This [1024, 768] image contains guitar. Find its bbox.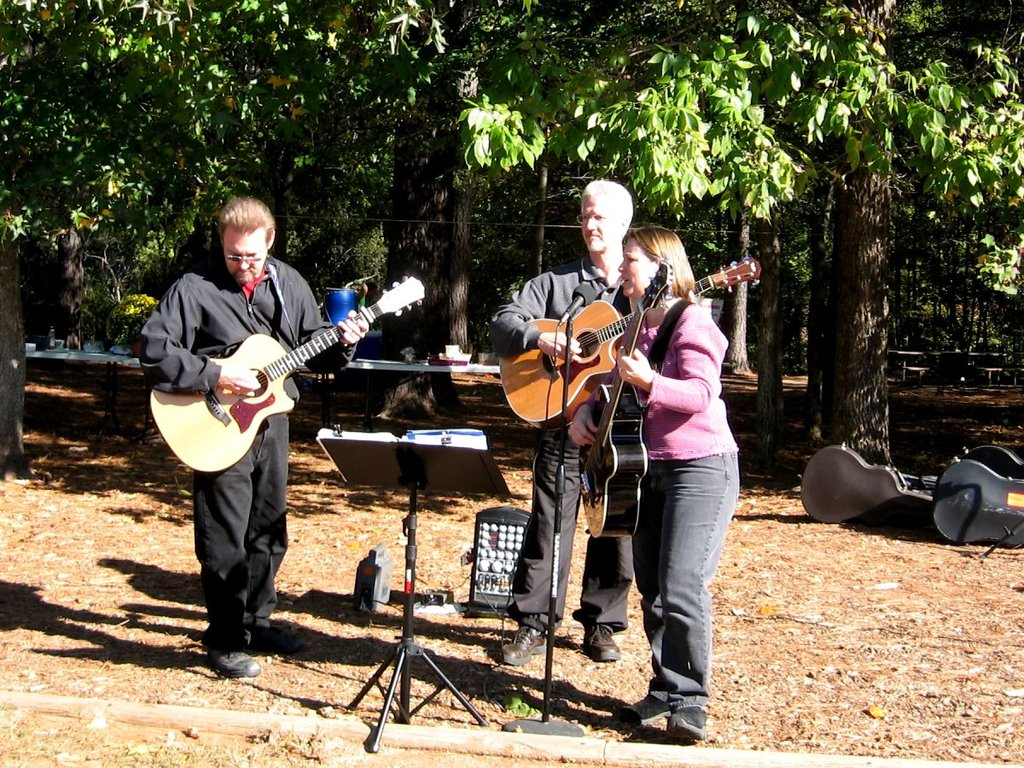
crop(489, 255, 767, 439).
